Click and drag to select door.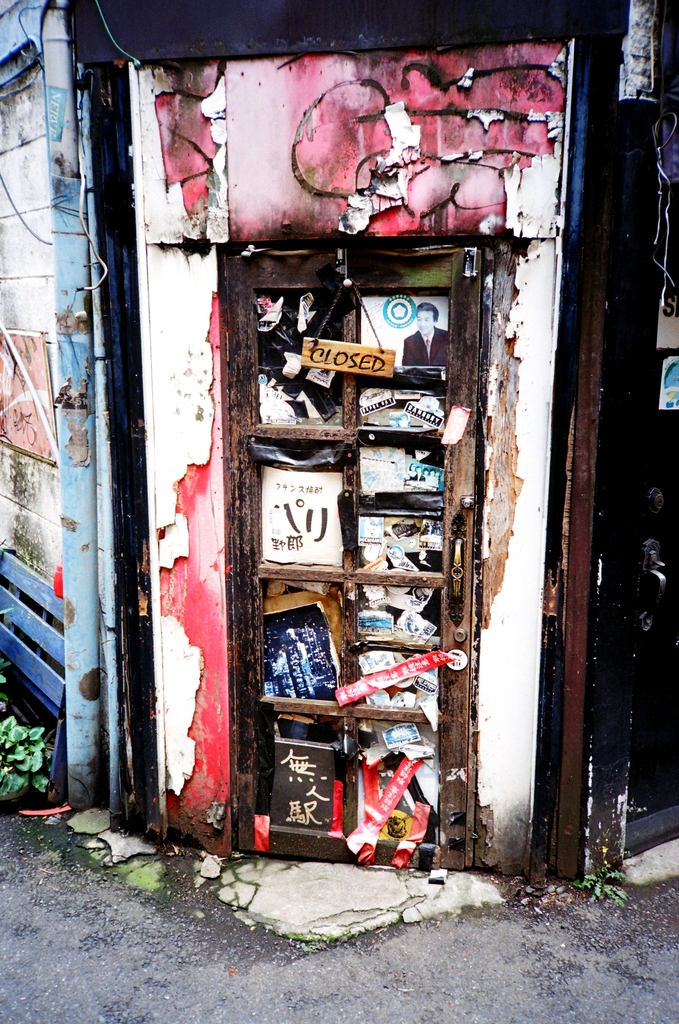
Selection: crop(193, 220, 484, 824).
